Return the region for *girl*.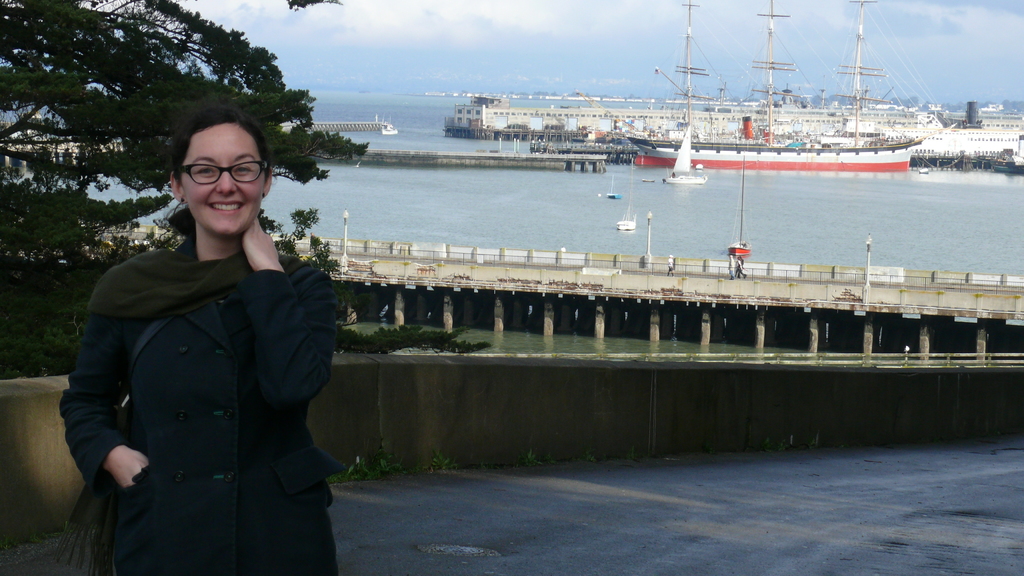
bbox=(63, 99, 356, 575).
